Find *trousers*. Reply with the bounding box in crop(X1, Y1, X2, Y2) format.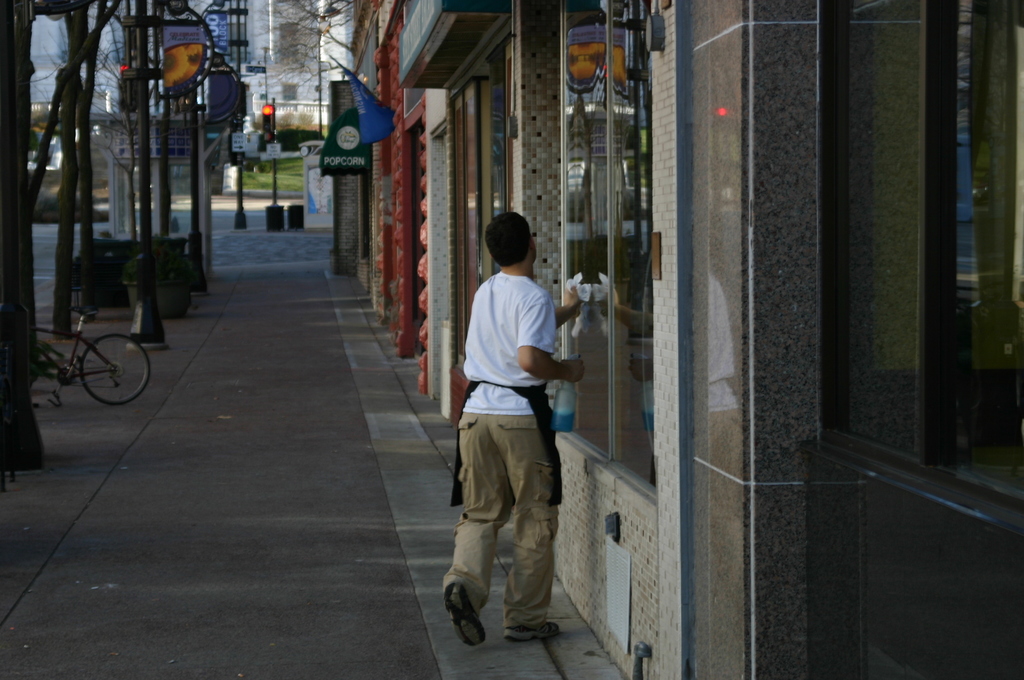
crop(439, 414, 564, 626).
